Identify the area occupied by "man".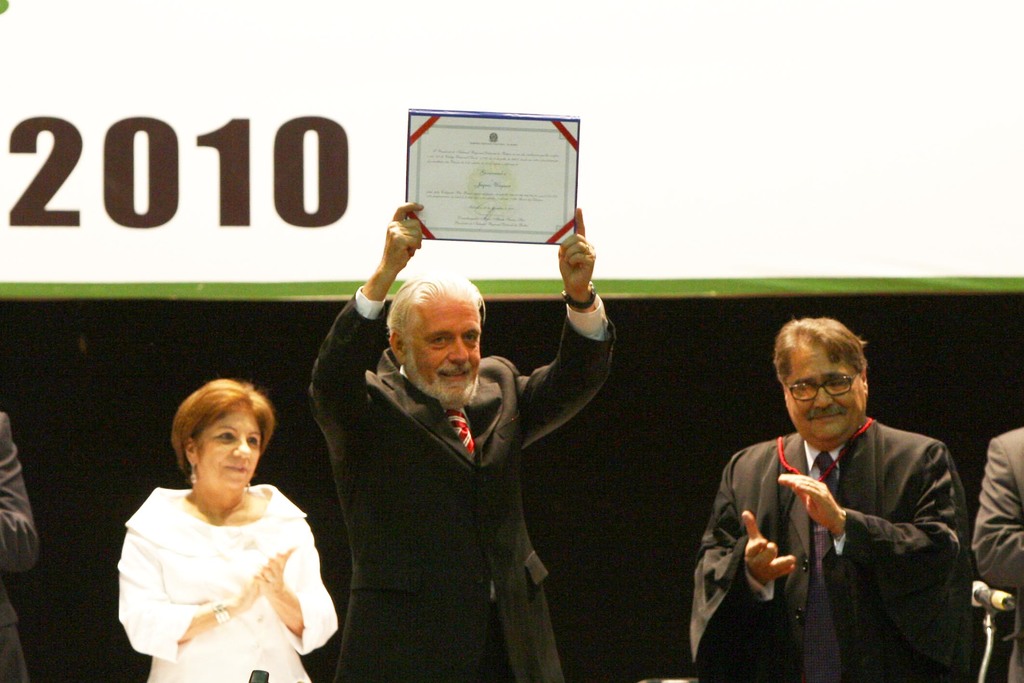
Area: {"left": 698, "top": 332, "right": 986, "bottom": 682}.
